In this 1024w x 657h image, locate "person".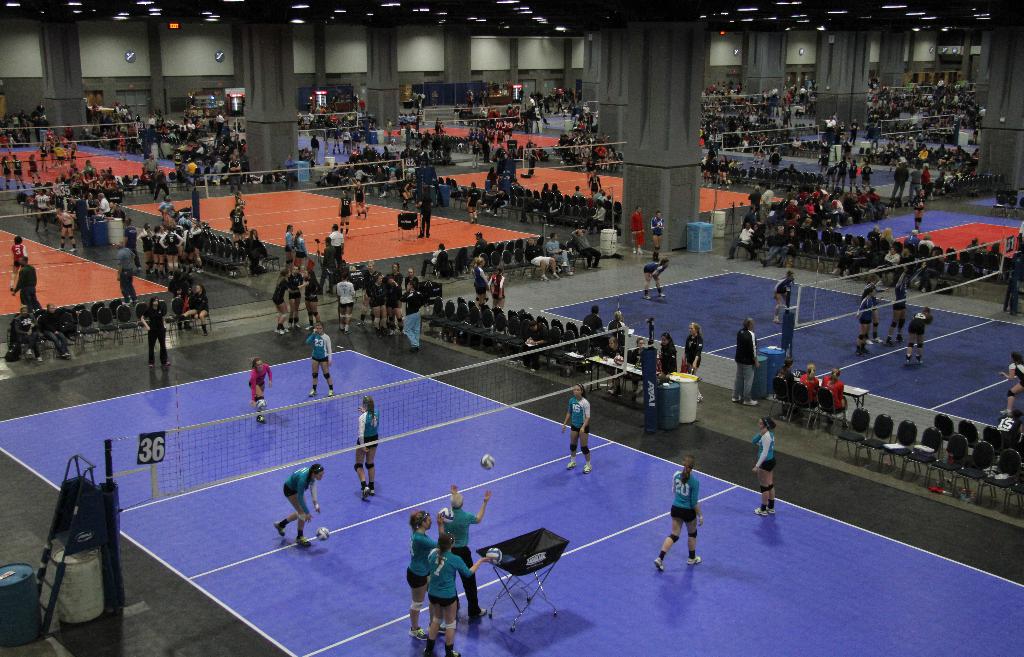
Bounding box: 330, 225, 346, 259.
